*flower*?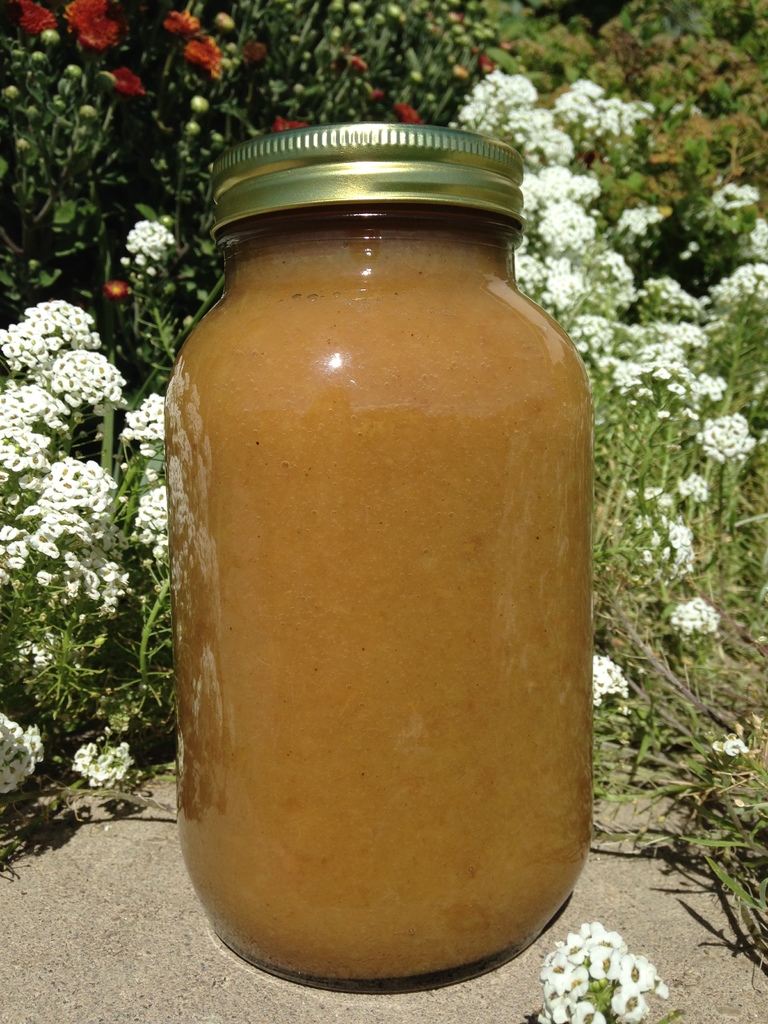
region(14, 4, 49, 35)
